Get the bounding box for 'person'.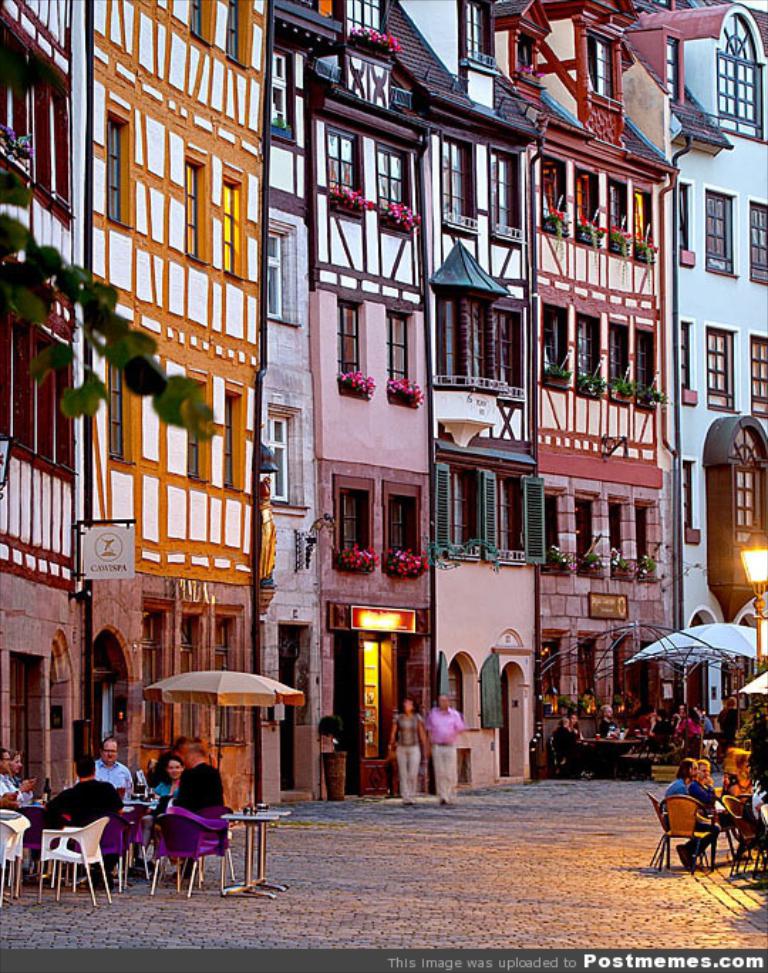
detection(393, 700, 428, 802).
